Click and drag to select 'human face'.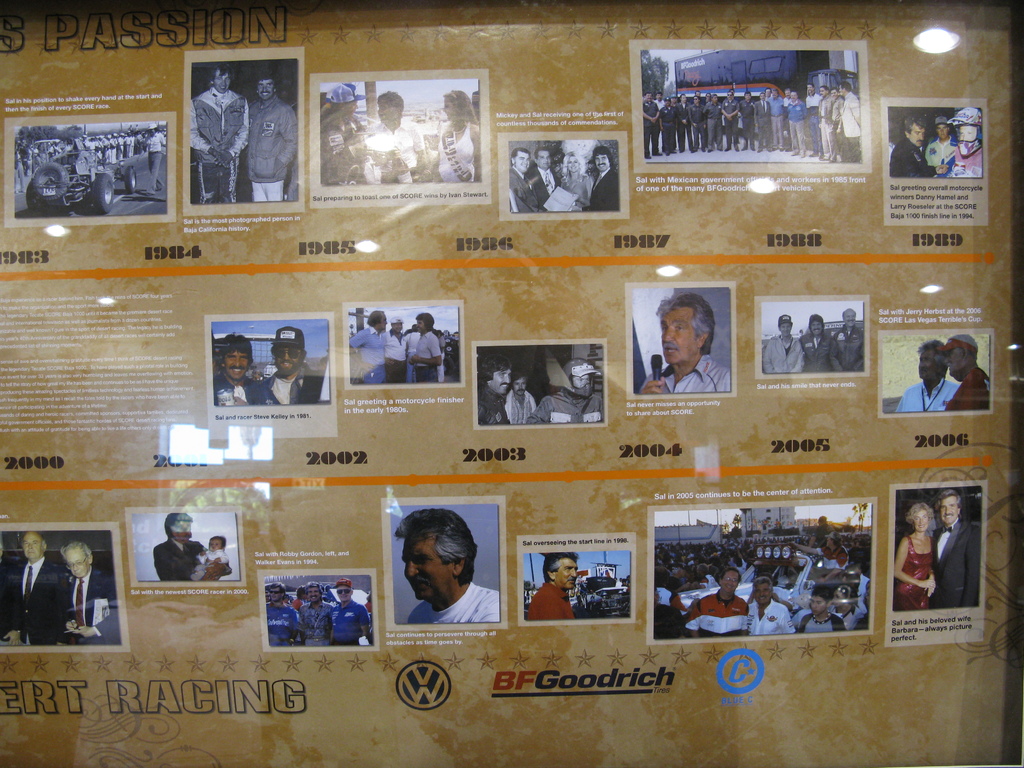
Selection: locate(808, 594, 827, 615).
